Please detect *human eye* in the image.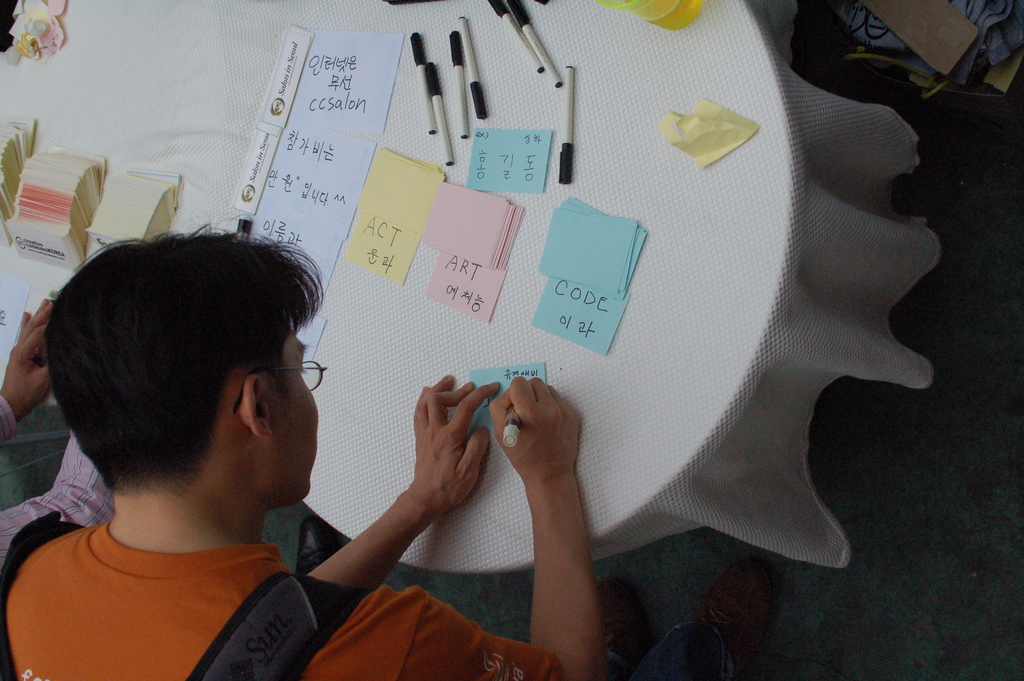
x1=299 y1=360 x2=308 y2=381.
